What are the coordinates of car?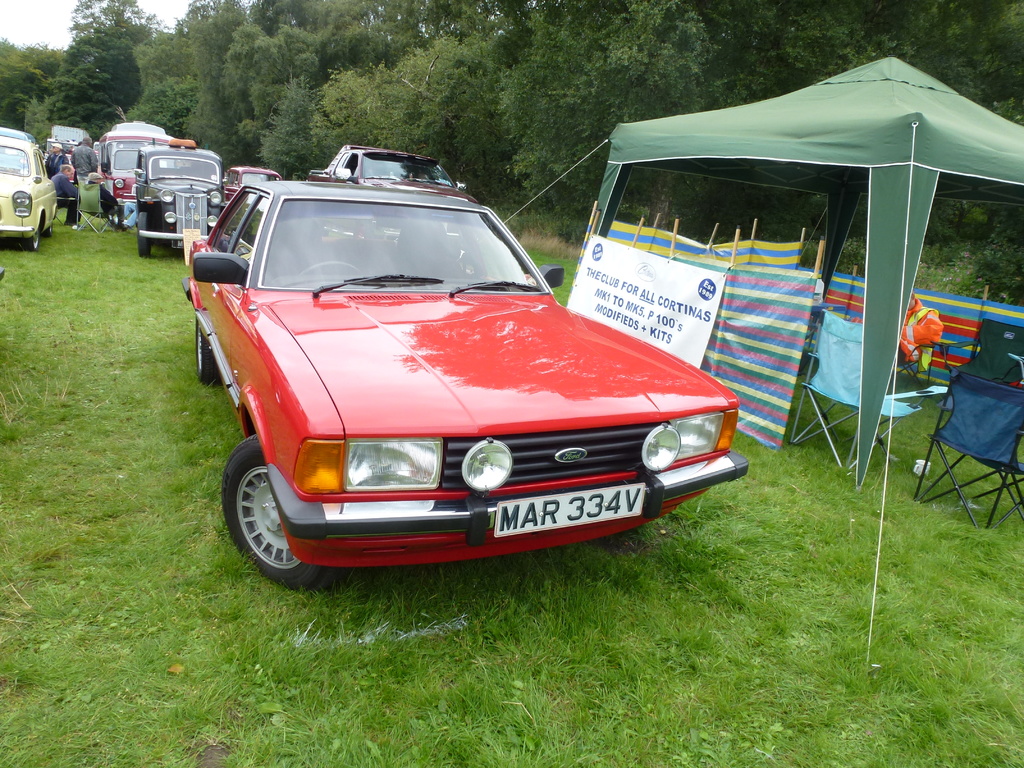
(92, 126, 186, 223).
